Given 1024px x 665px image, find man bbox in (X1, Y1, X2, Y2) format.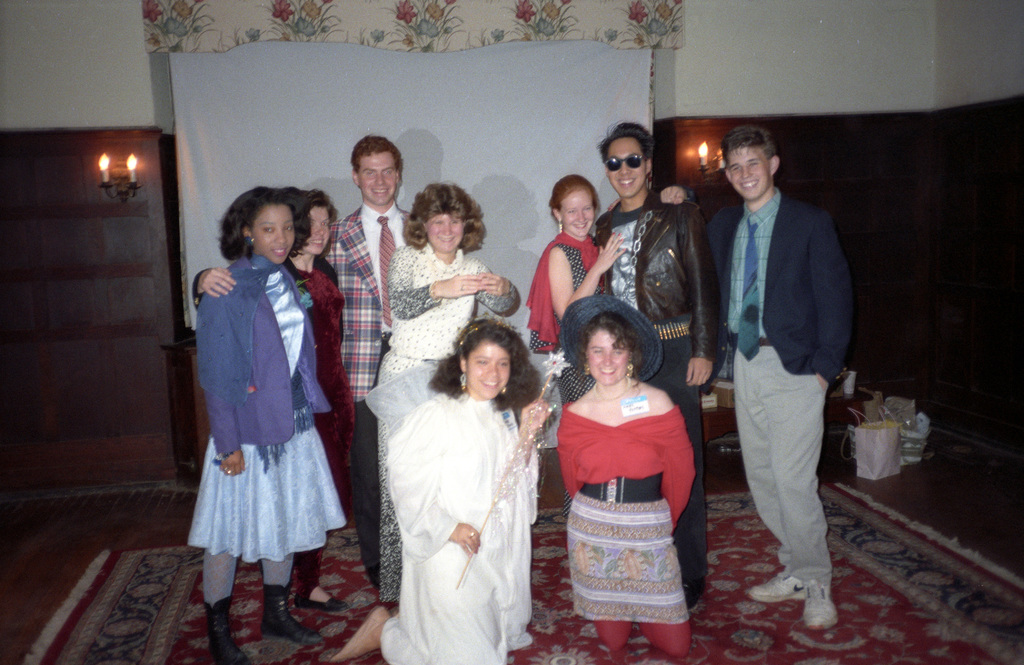
(593, 120, 717, 600).
